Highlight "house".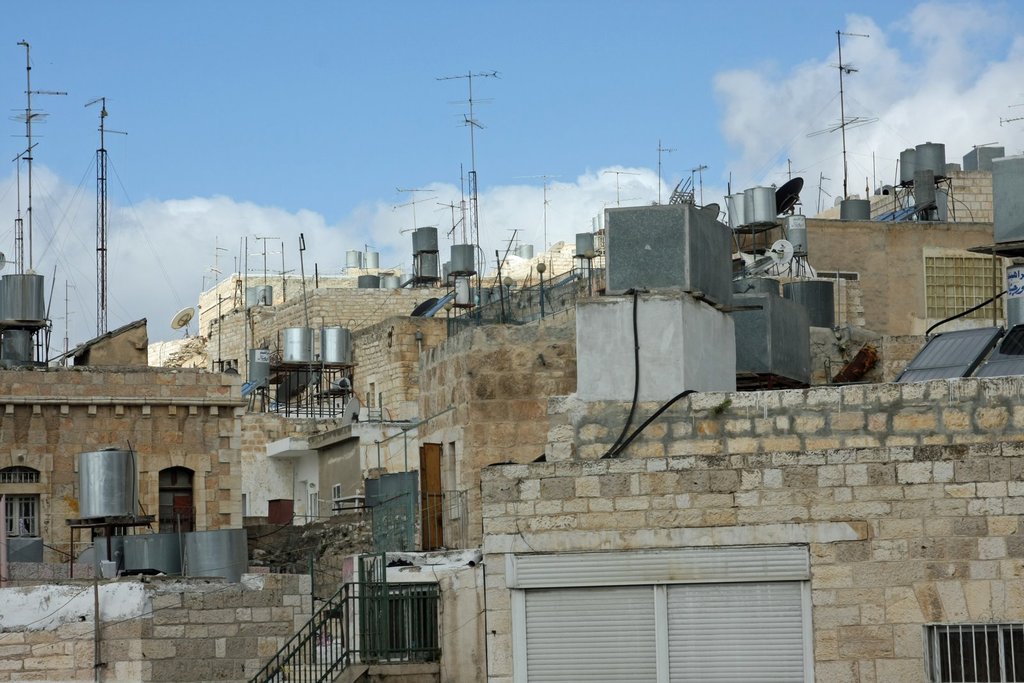
Highlighted region: 0:319:246:564.
